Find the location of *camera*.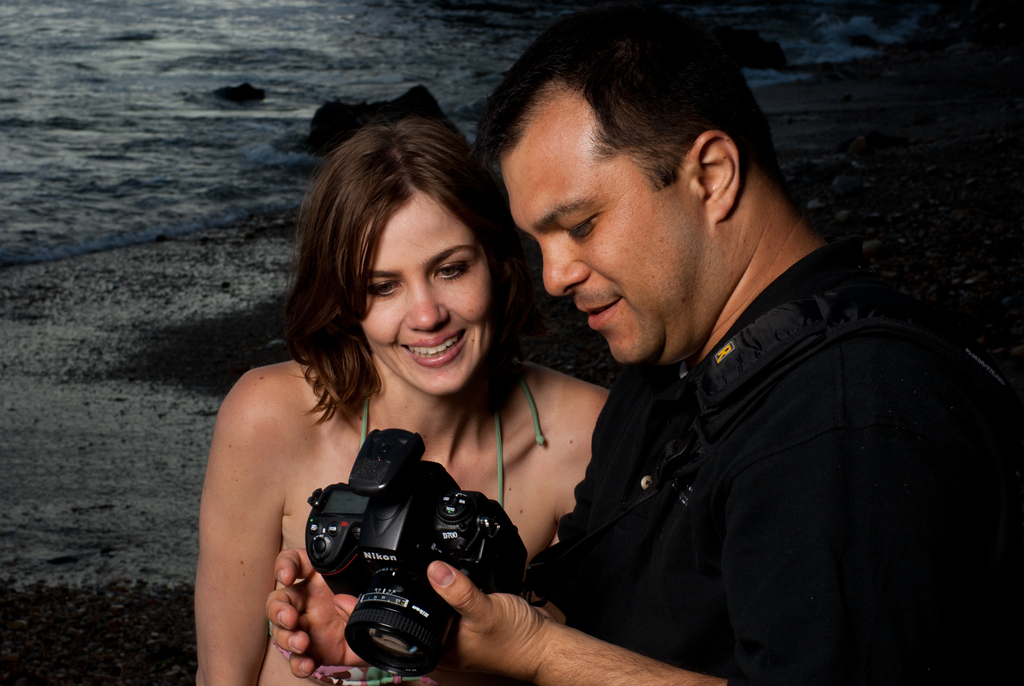
Location: <region>268, 426, 521, 661</region>.
